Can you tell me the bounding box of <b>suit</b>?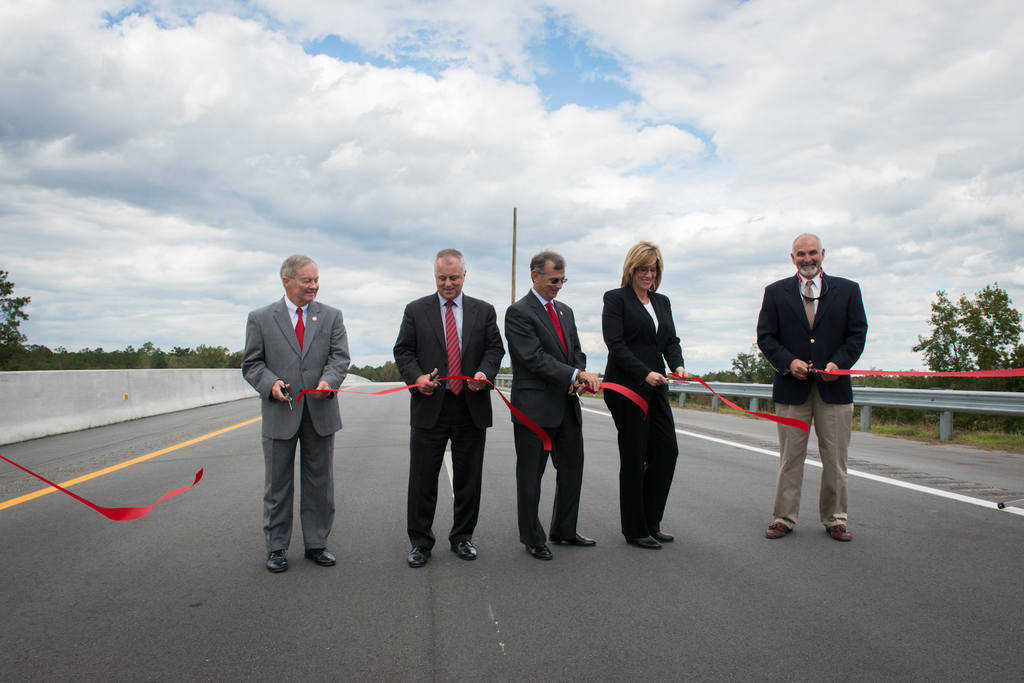
<region>248, 261, 348, 575</region>.
